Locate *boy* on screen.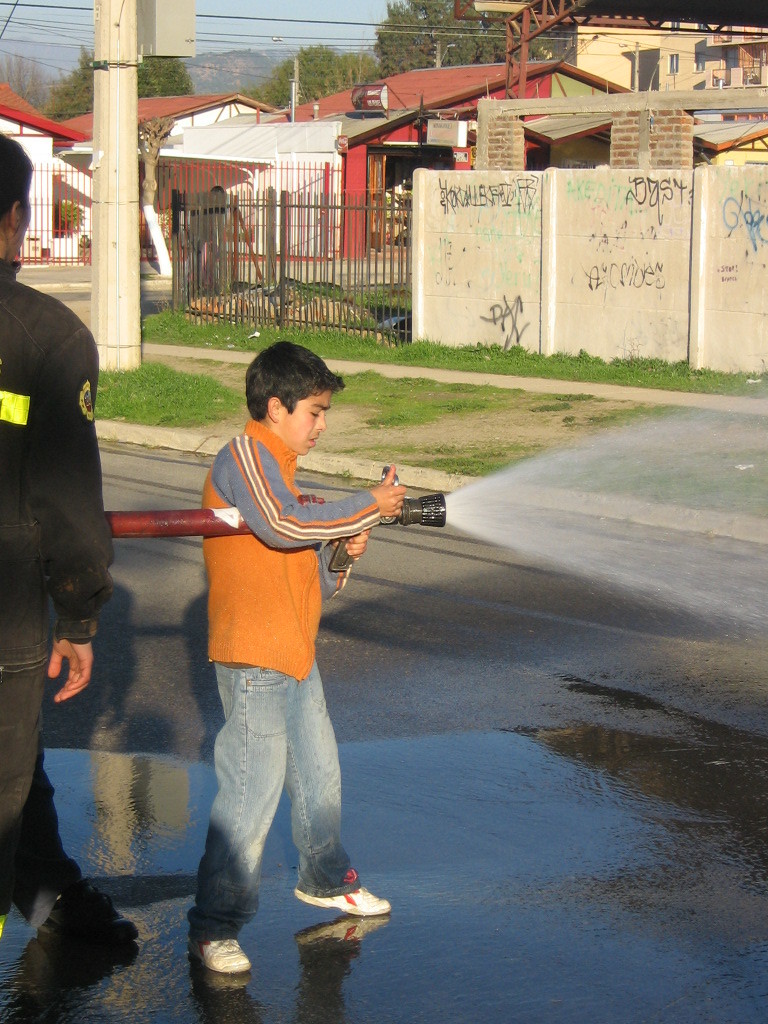
On screen at left=144, top=343, right=395, bottom=922.
